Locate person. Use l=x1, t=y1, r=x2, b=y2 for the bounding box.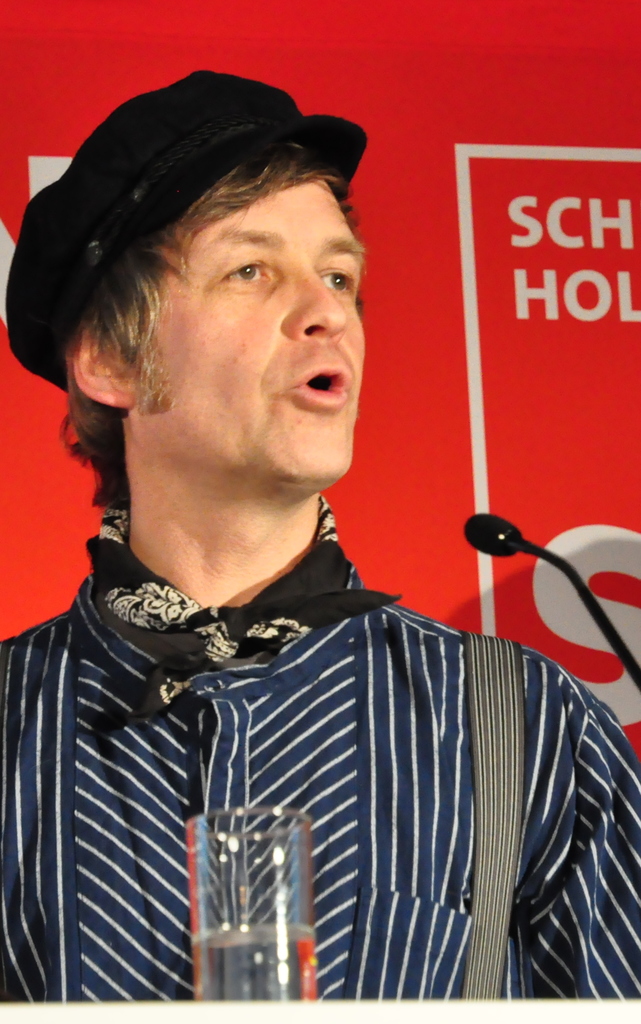
l=11, t=116, r=574, b=977.
